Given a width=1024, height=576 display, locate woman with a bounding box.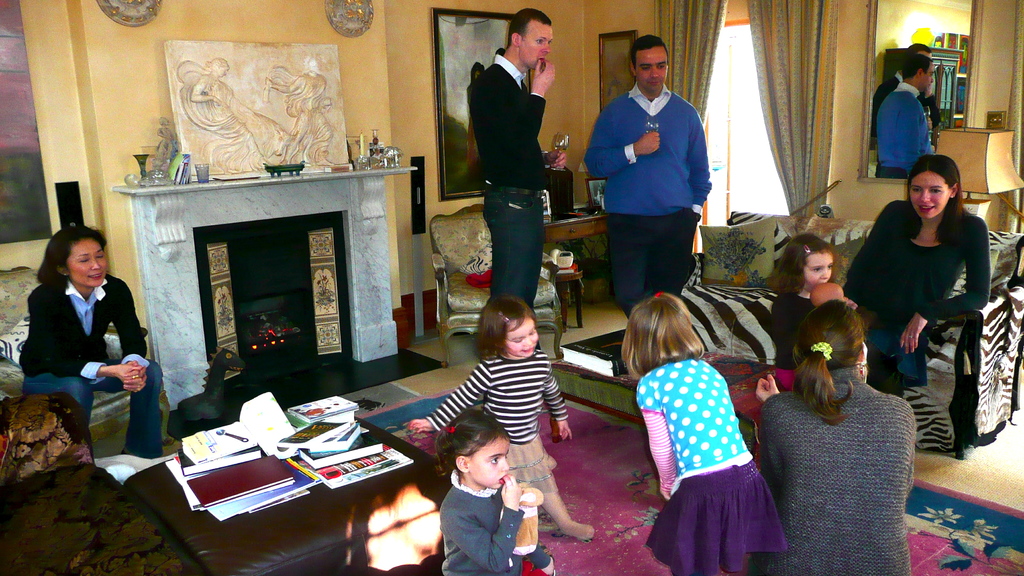
Located: crop(20, 227, 168, 457).
